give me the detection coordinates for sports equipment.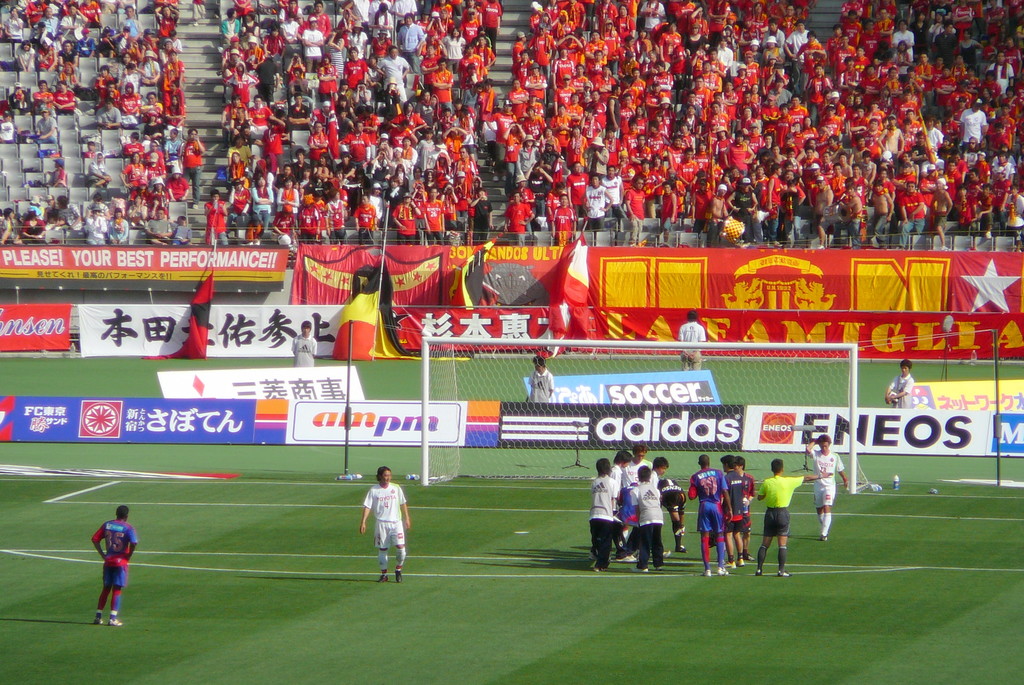
l=700, t=571, r=714, b=581.
